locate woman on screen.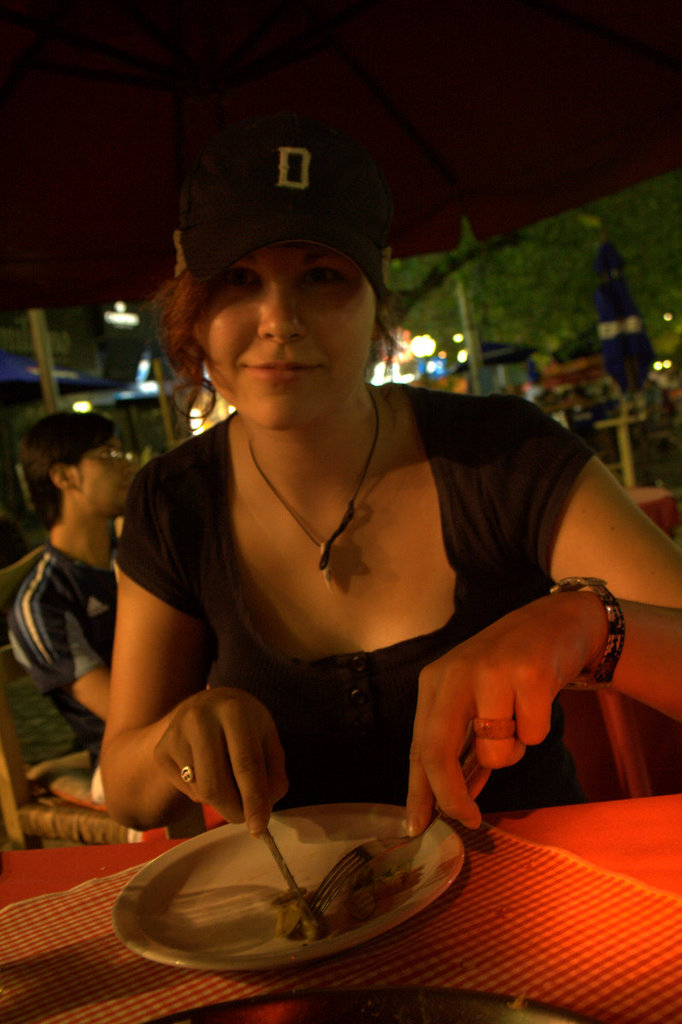
On screen at [106,62,624,1023].
